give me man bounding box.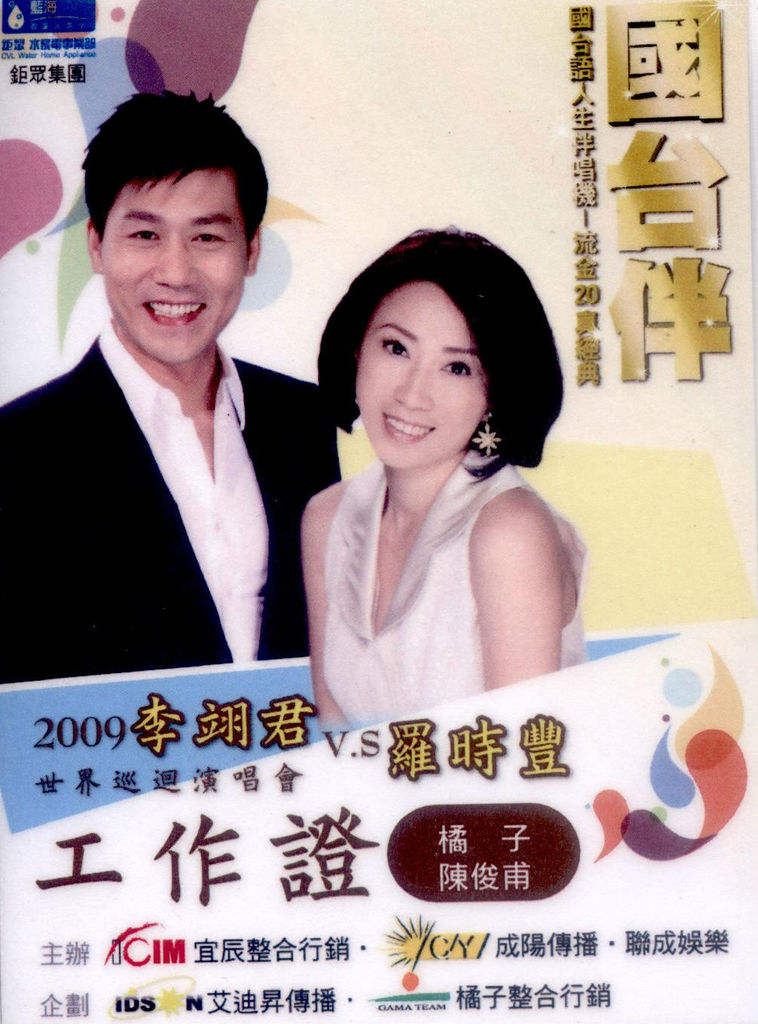
box=[0, 100, 350, 681].
